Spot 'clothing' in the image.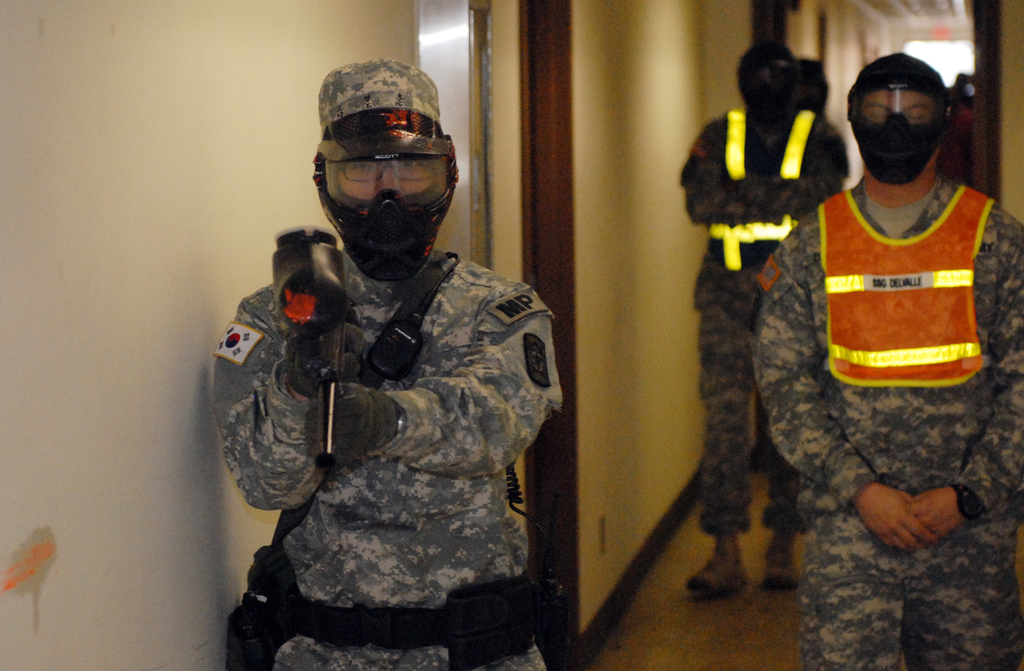
'clothing' found at [x1=206, y1=168, x2=568, y2=661].
